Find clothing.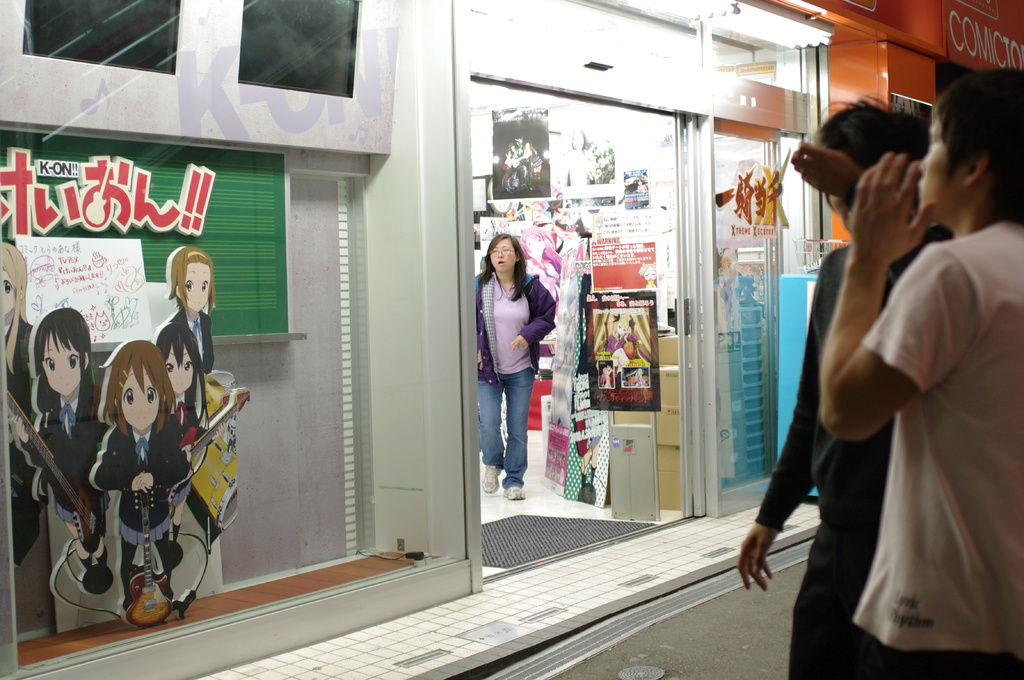
<region>529, 150, 545, 168</region>.
